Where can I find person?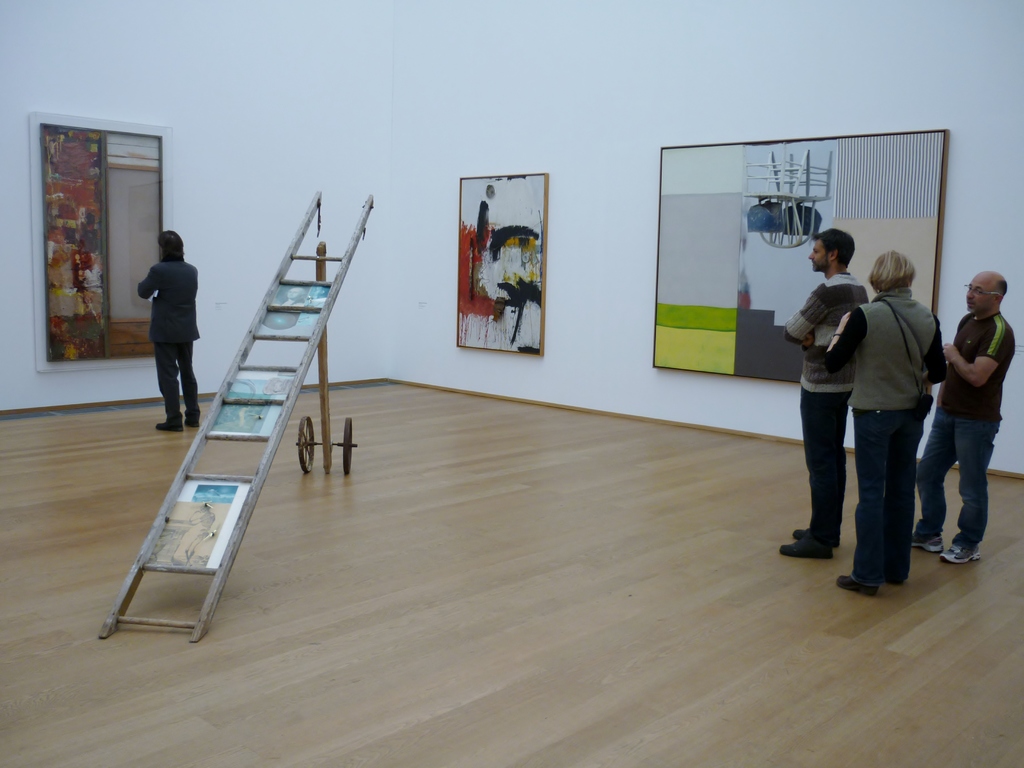
You can find it at left=131, top=232, right=196, bottom=428.
